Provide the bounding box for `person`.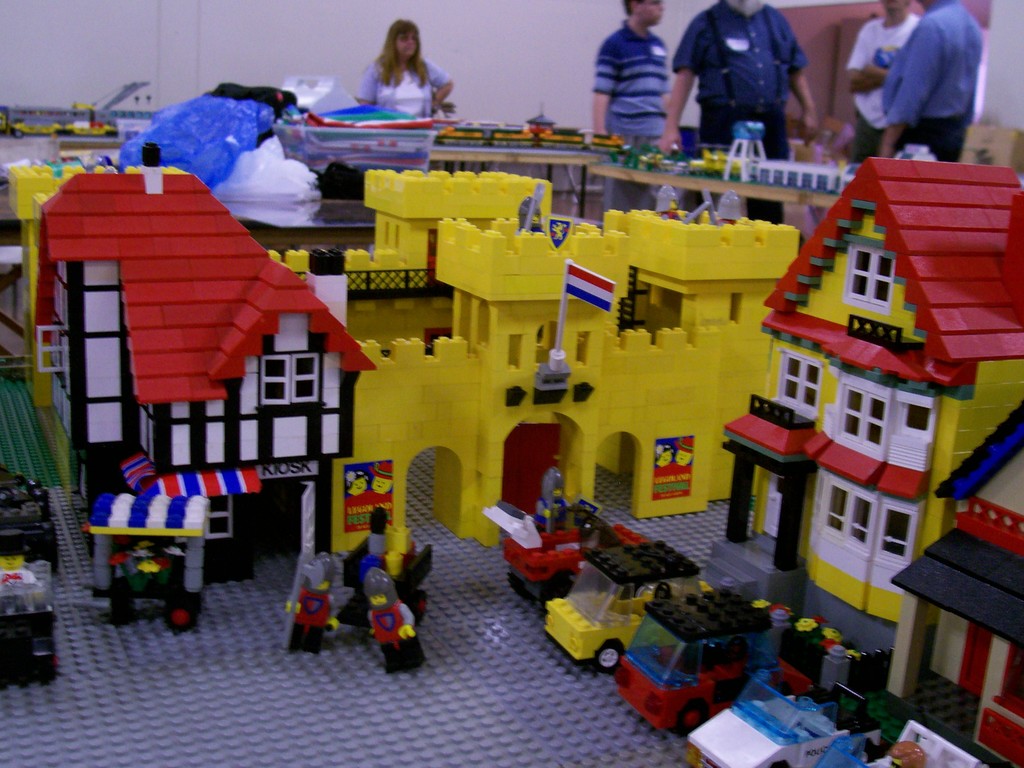
[left=362, top=569, right=428, bottom=678].
